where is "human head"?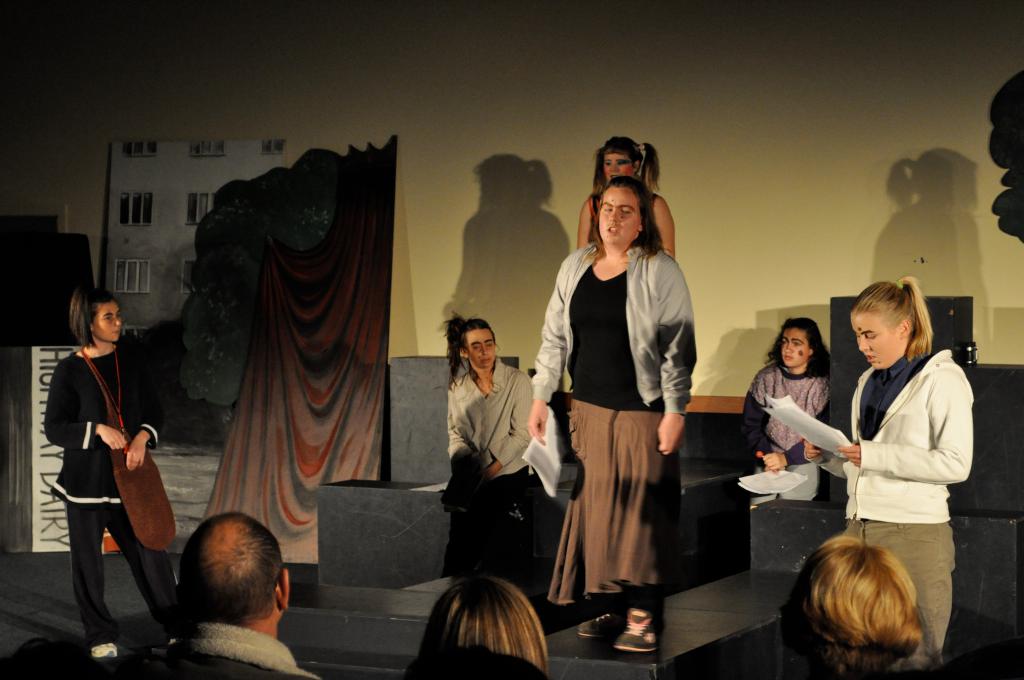
locate(440, 311, 502, 371).
